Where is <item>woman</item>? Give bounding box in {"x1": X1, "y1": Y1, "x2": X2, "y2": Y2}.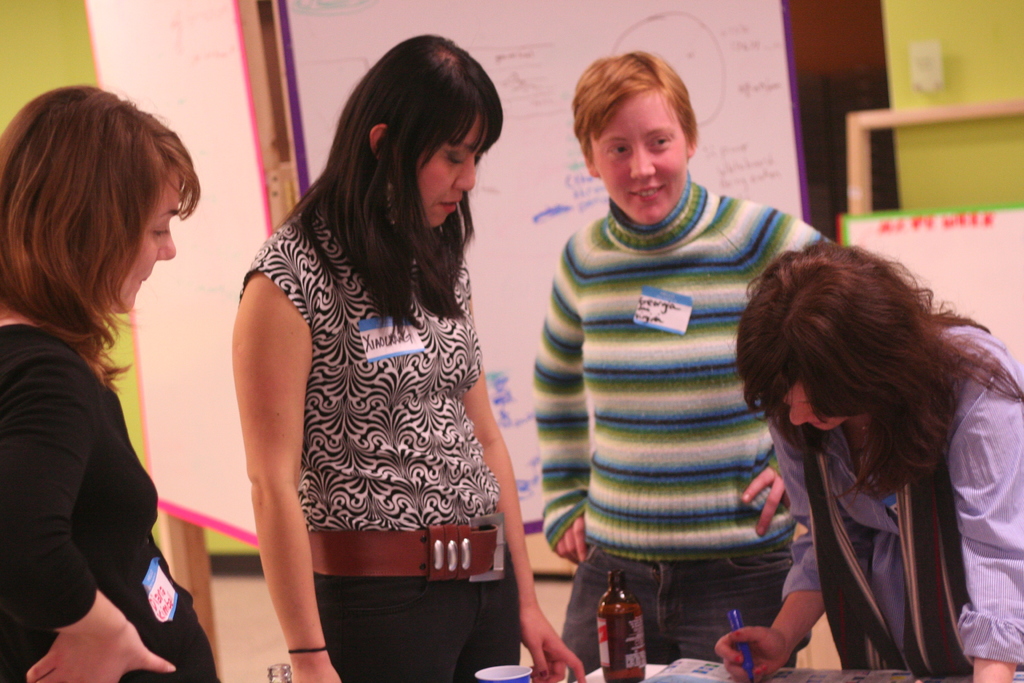
{"x1": 721, "y1": 227, "x2": 1023, "y2": 682}.
